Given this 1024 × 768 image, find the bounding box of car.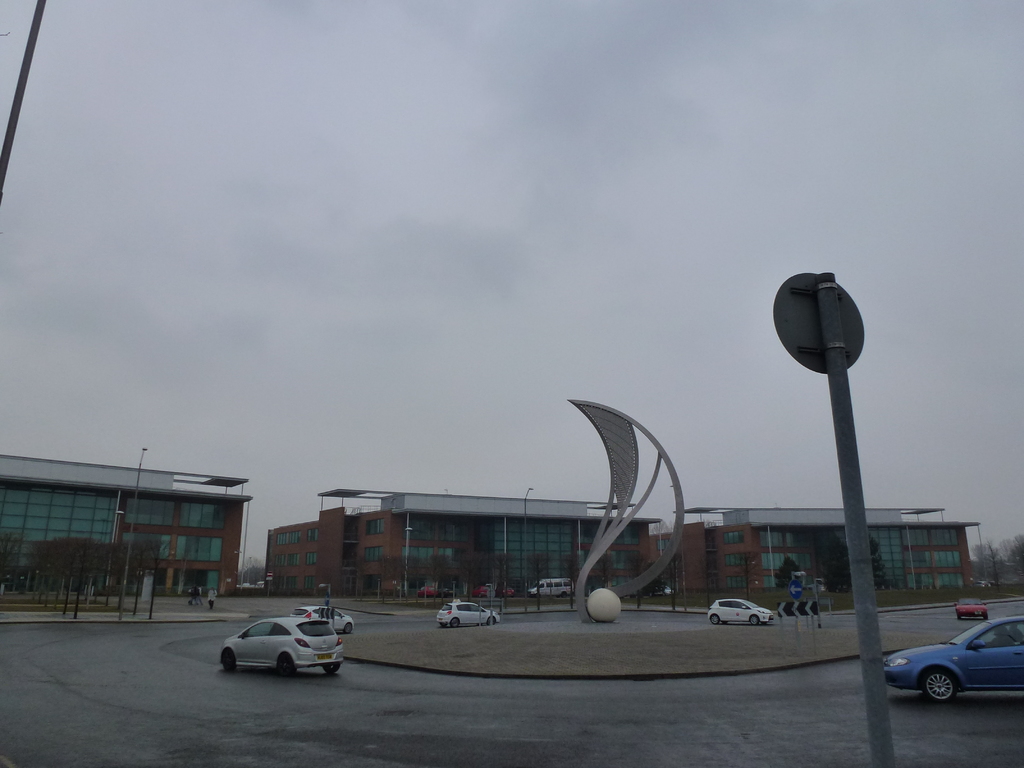
{"x1": 220, "y1": 616, "x2": 344, "y2": 677}.
